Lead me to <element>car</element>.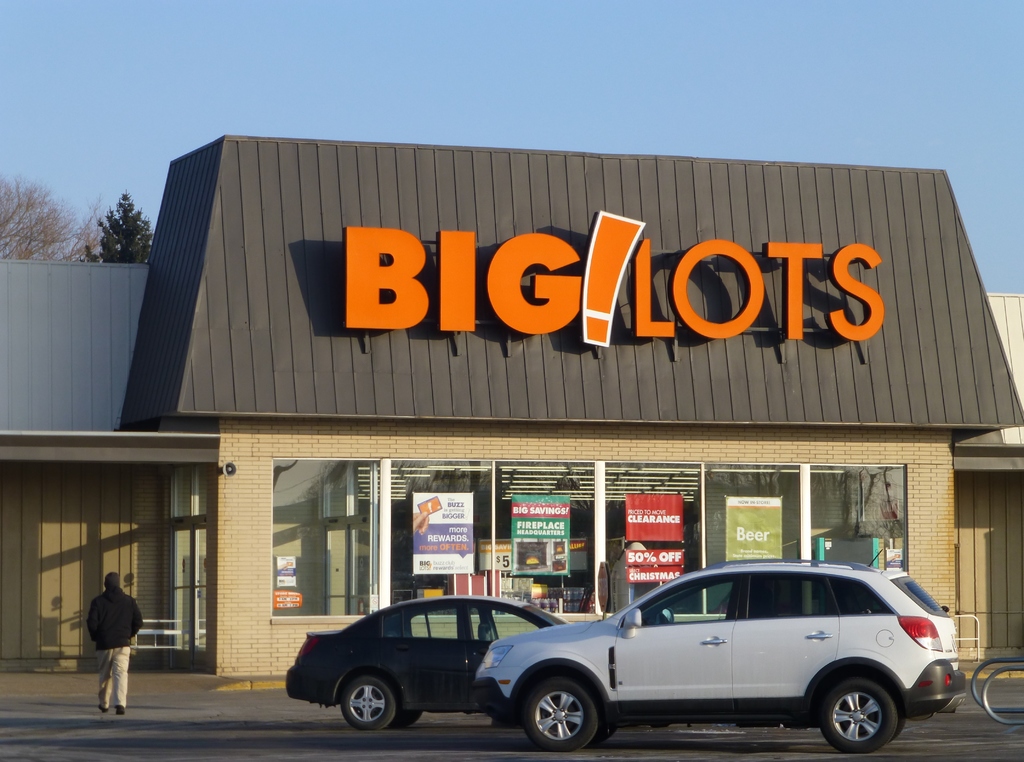
Lead to 483,554,972,750.
